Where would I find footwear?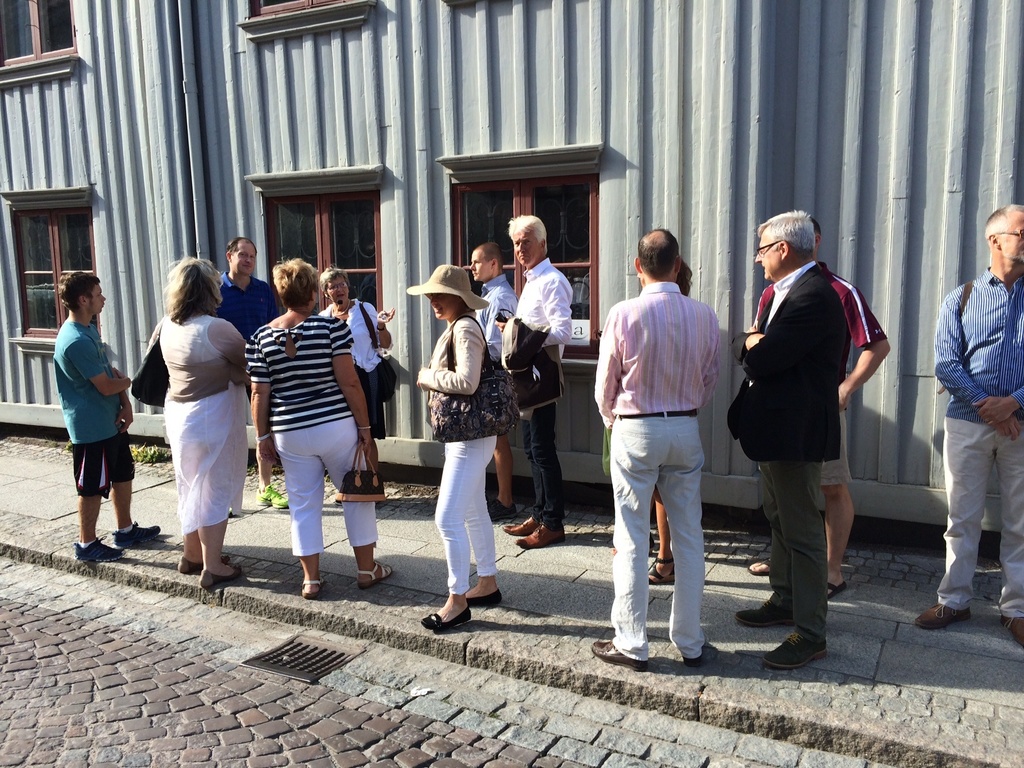
At bbox=[591, 638, 648, 673].
